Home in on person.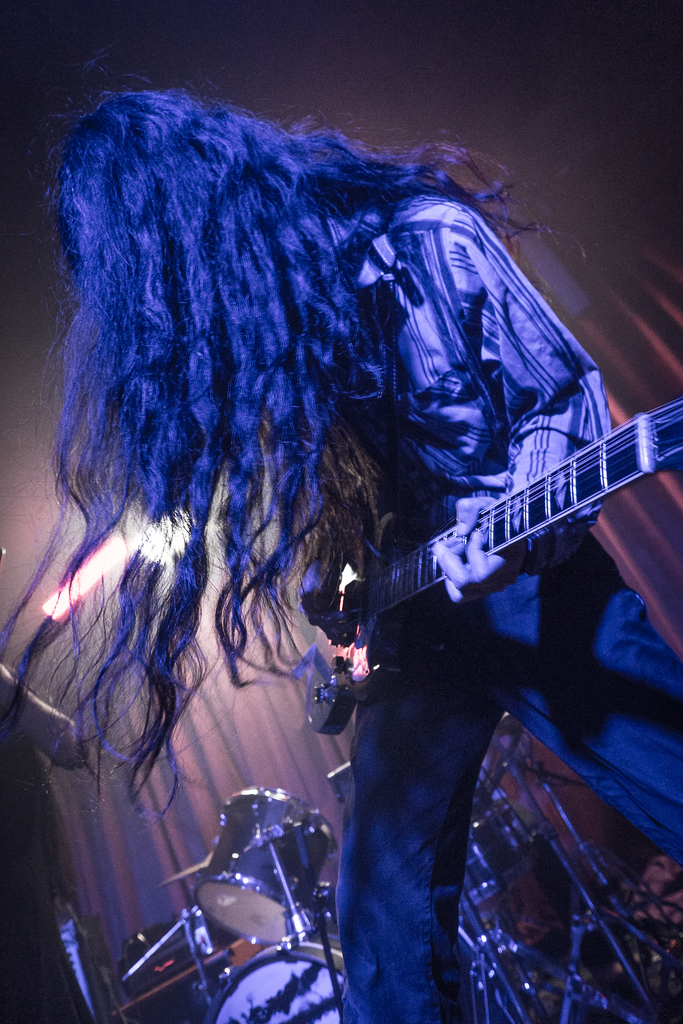
Homed in at x1=63, y1=56, x2=606, y2=984.
